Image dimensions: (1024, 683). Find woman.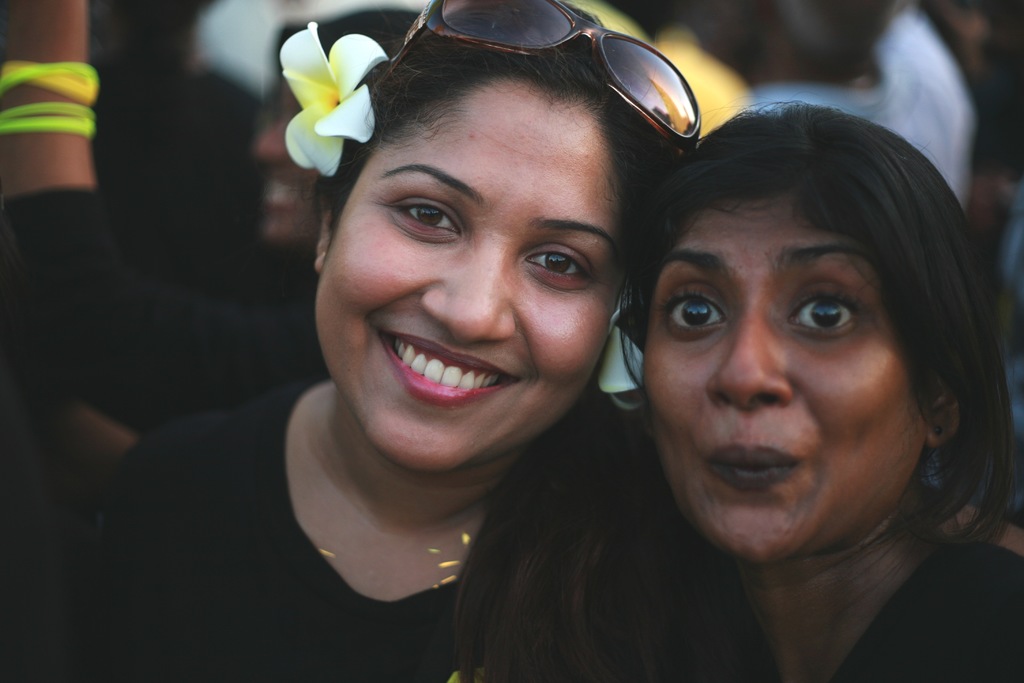
box(5, 0, 710, 682).
